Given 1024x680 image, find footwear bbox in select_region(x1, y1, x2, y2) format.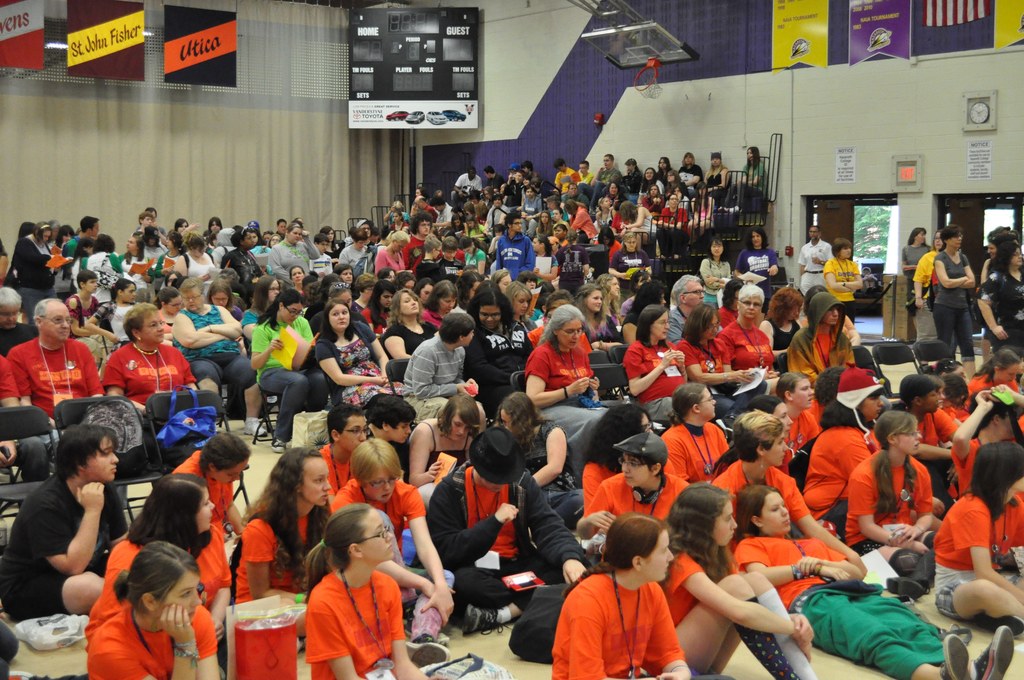
select_region(266, 429, 281, 454).
